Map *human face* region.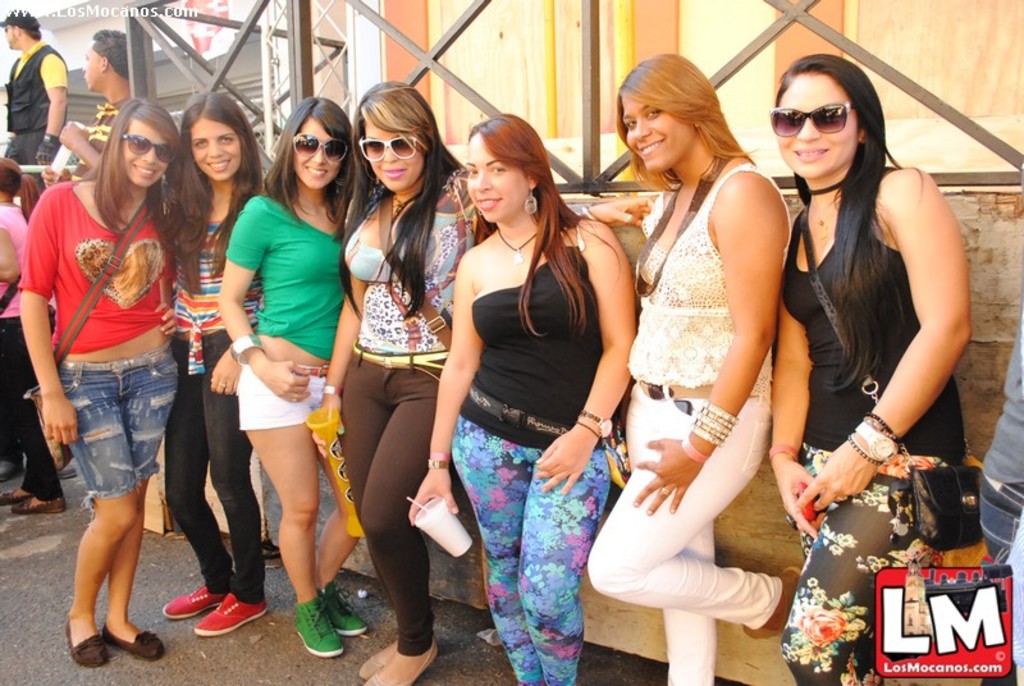
Mapped to <region>300, 110, 339, 187</region>.
